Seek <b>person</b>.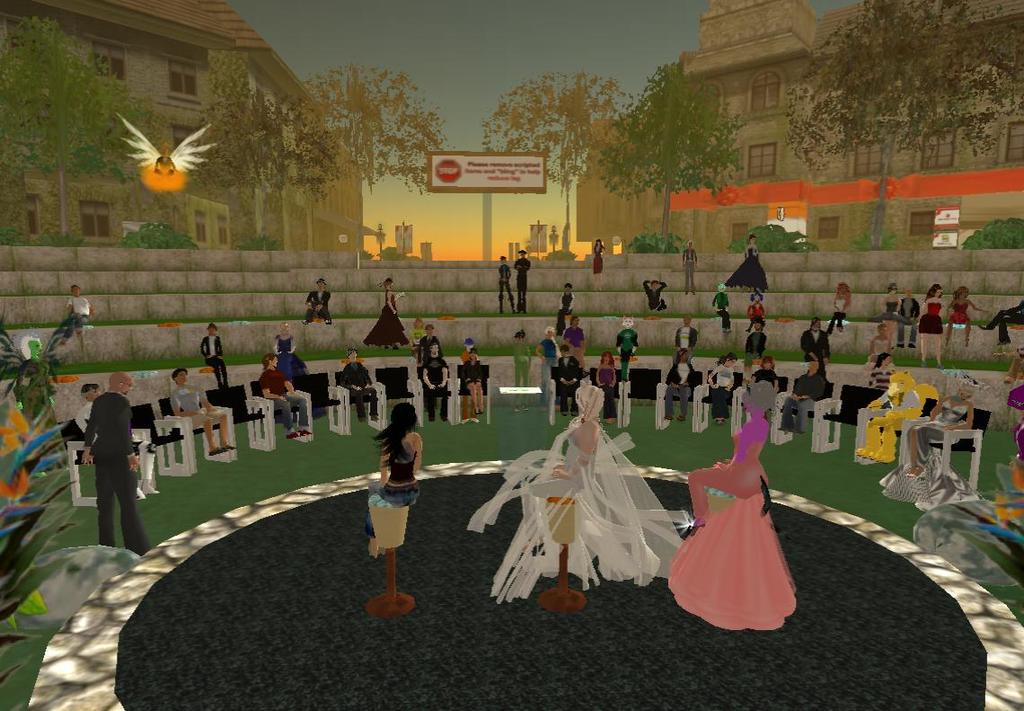
(171, 369, 234, 464).
